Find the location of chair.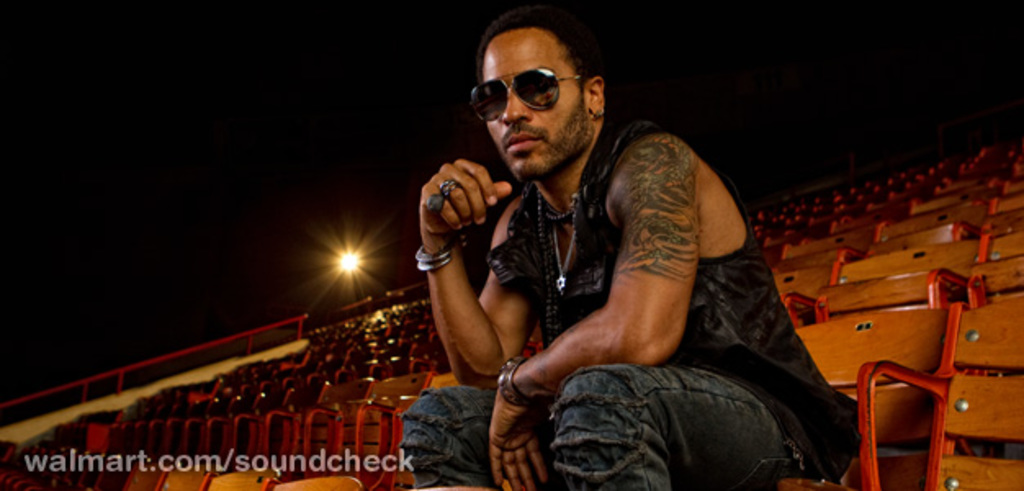
Location: region(748, 300, 970, 489).
